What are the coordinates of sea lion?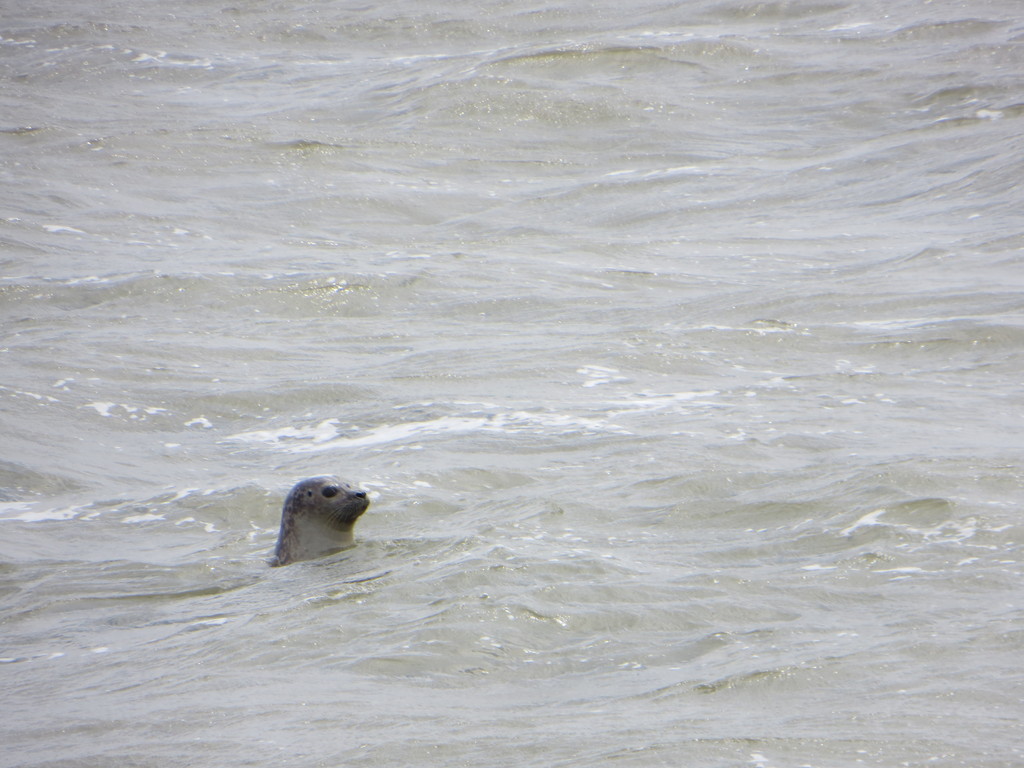
left=271, top=474, right=372, bottom=564.
